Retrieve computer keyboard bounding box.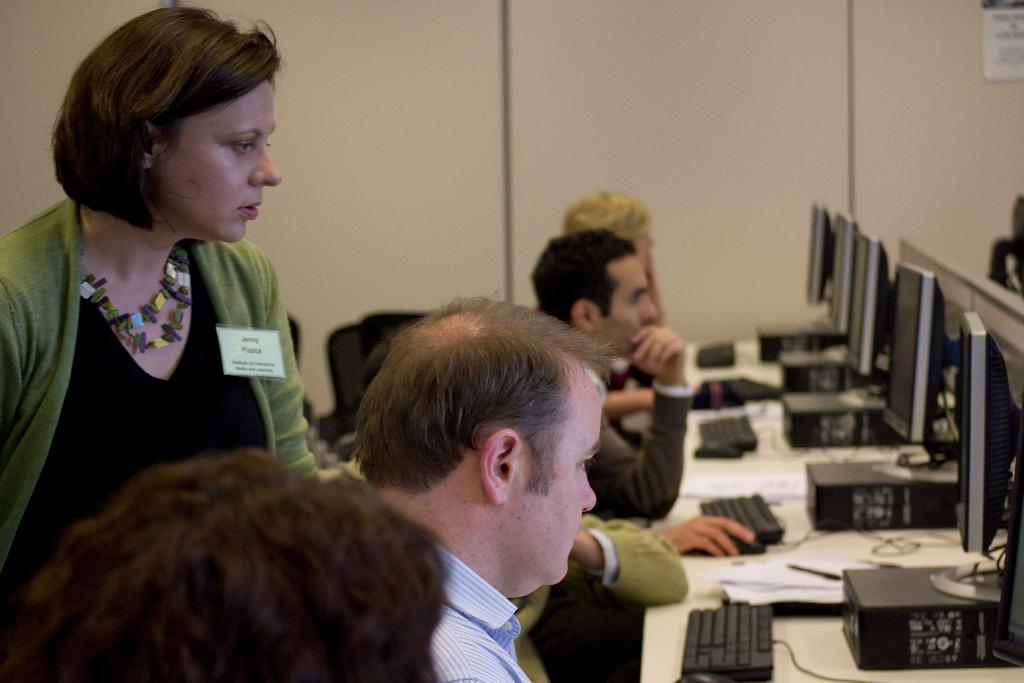
Bounding box: {"left": 696, "top": 415, "right": 760, "bottom": 446}.
